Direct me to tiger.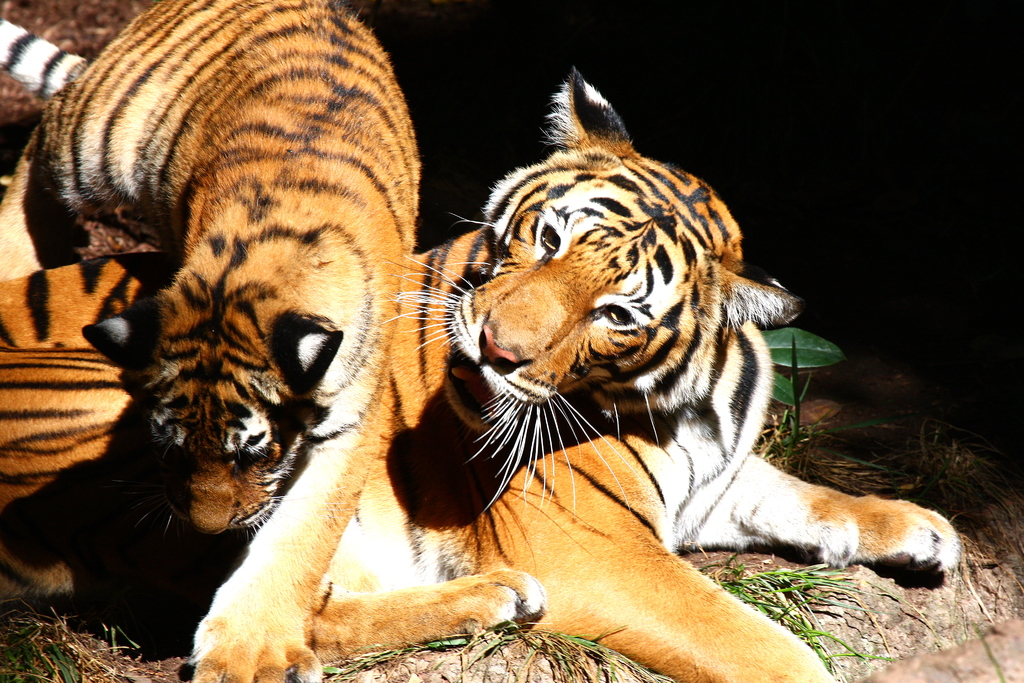
Direction: 0:0:419:682.
